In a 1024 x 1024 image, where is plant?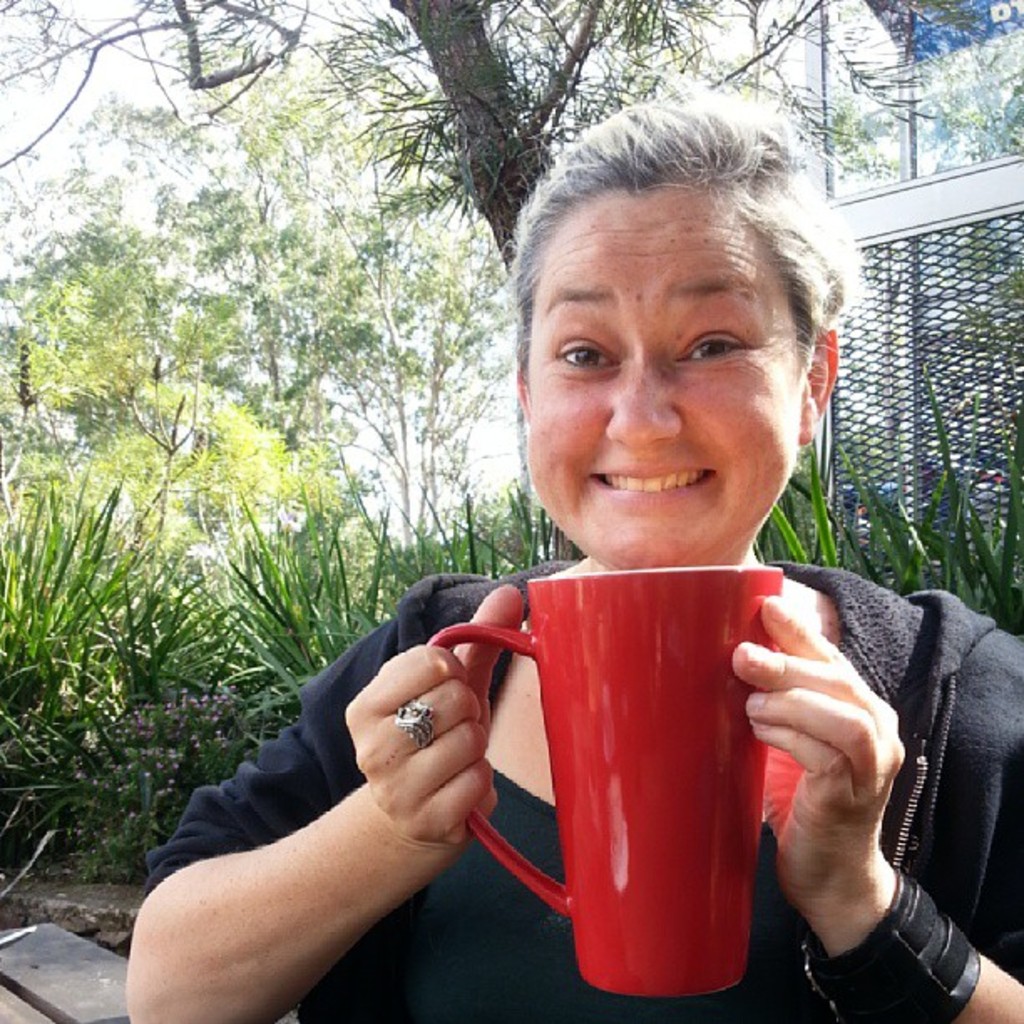
(left=17, top=694, right=231, bottom=905).
